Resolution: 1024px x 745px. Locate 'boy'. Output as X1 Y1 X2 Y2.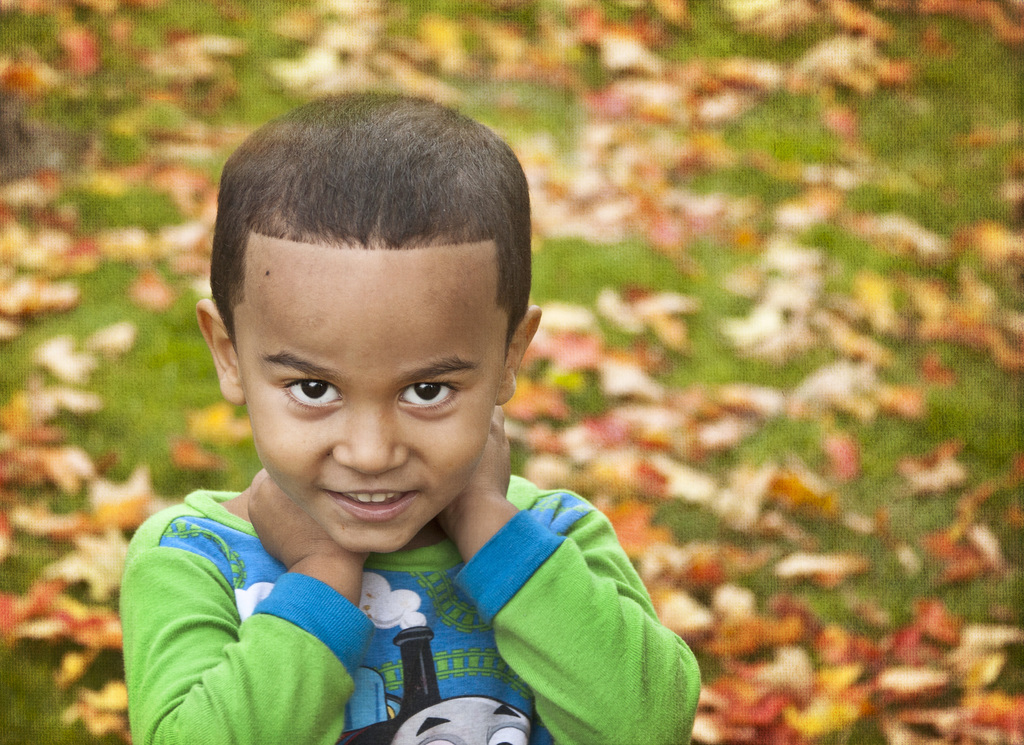
110 83 705 744.
